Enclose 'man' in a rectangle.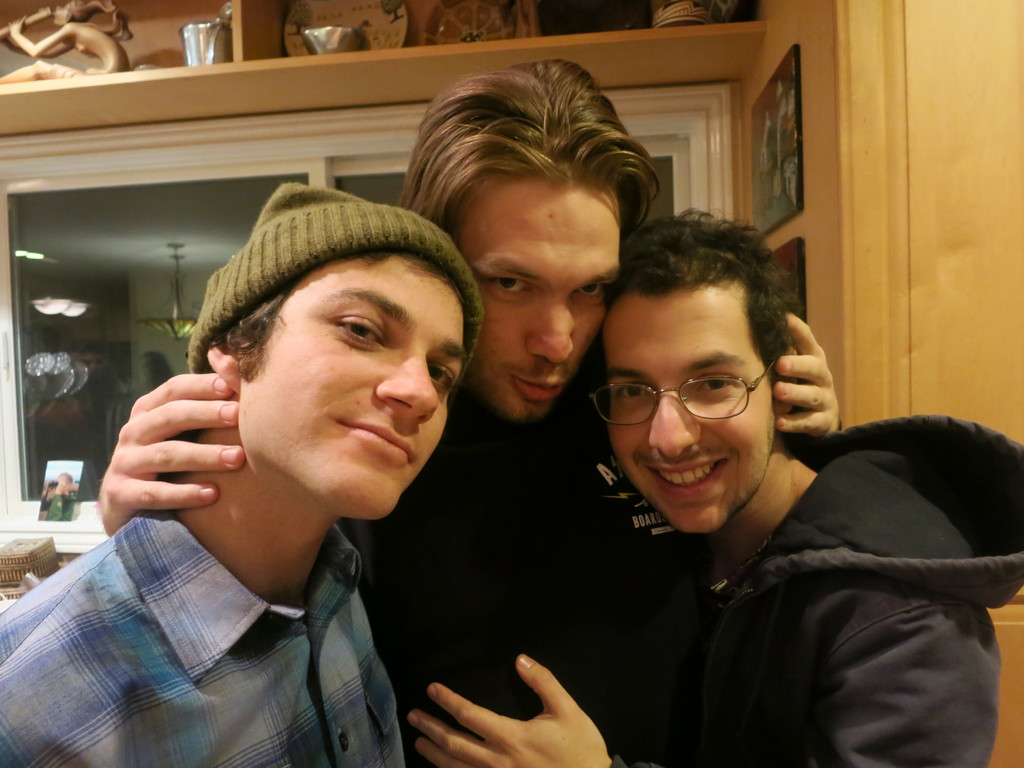
{"left": 0, "top": 182, "right": 484, "bottom": 767}.
